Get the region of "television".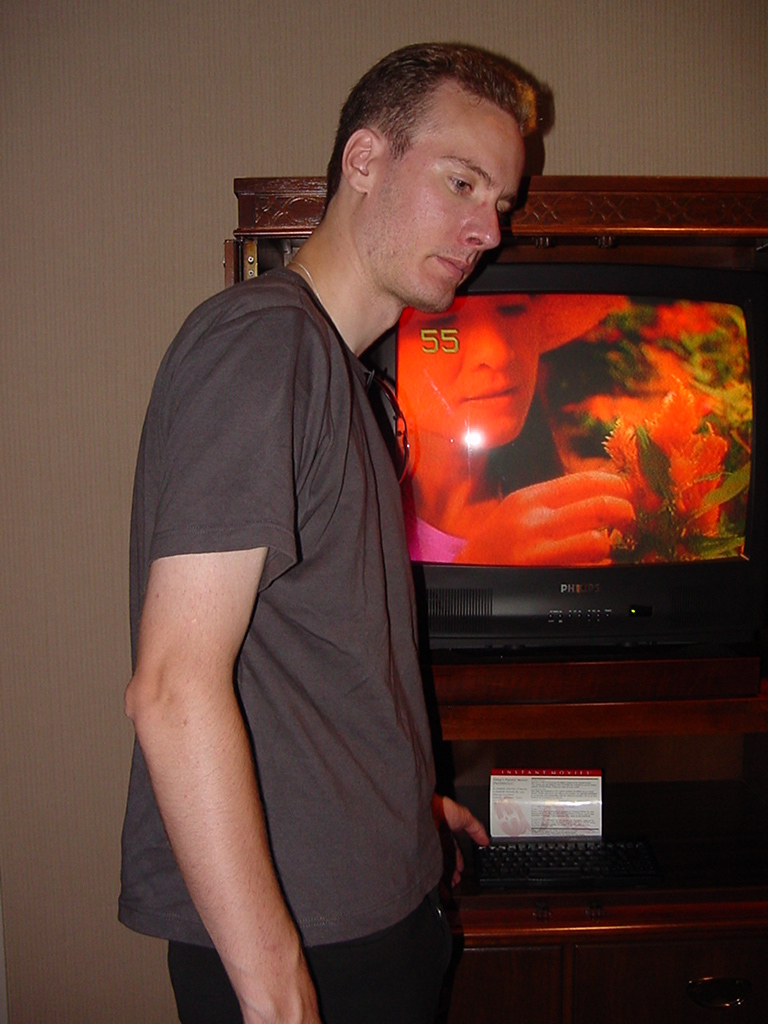
x1=360 y1=263 x2=766 y2=660.
